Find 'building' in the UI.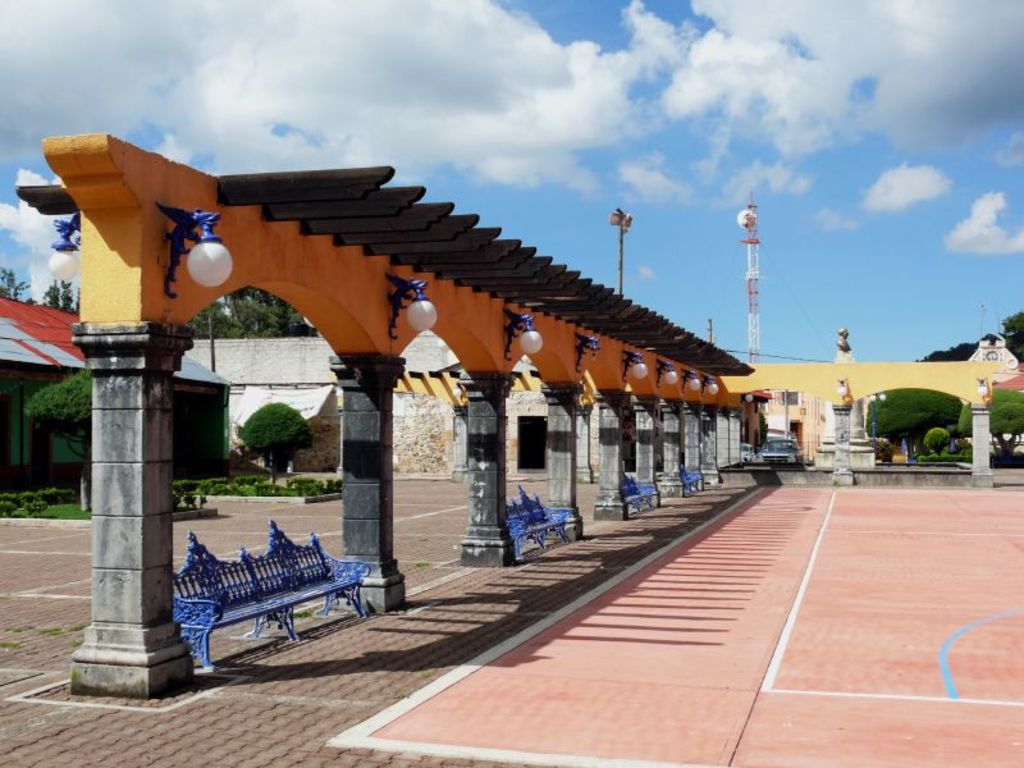
UI element at box(756, 384, 832, 463).
